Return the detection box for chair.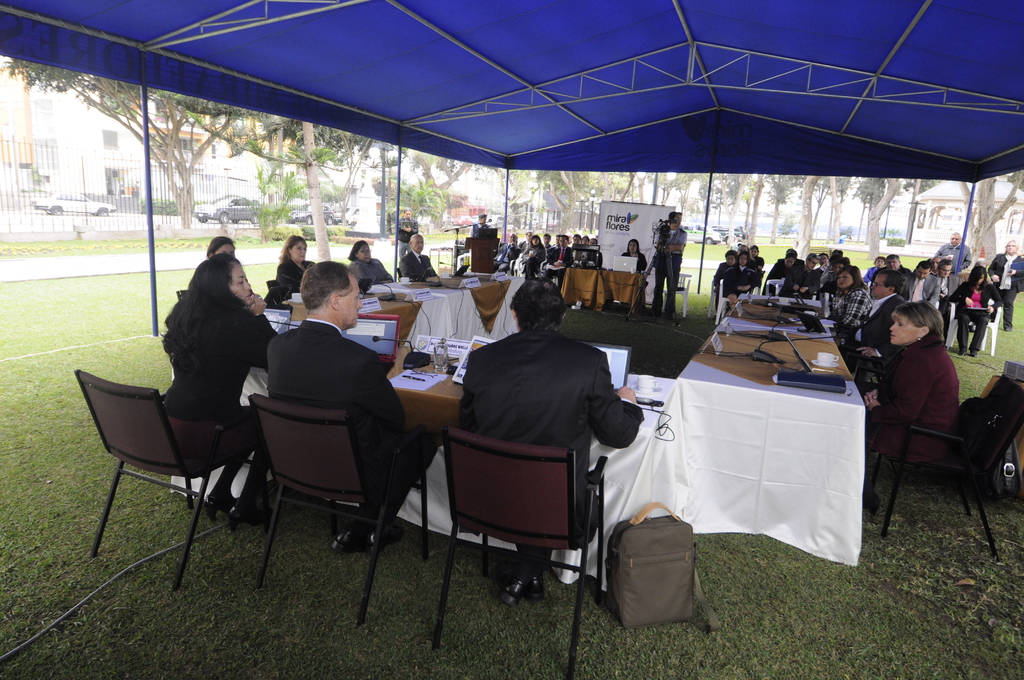
bbox=(247, 391, 444, 629).
